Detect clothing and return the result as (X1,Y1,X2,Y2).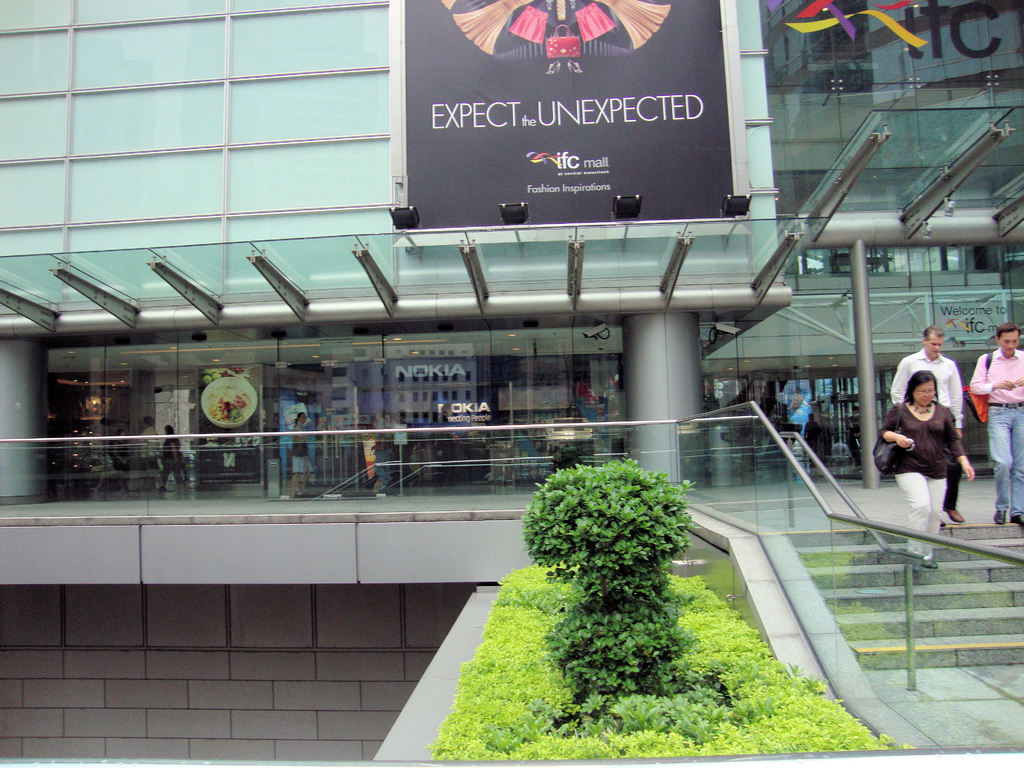
(970,351,1023,512).
